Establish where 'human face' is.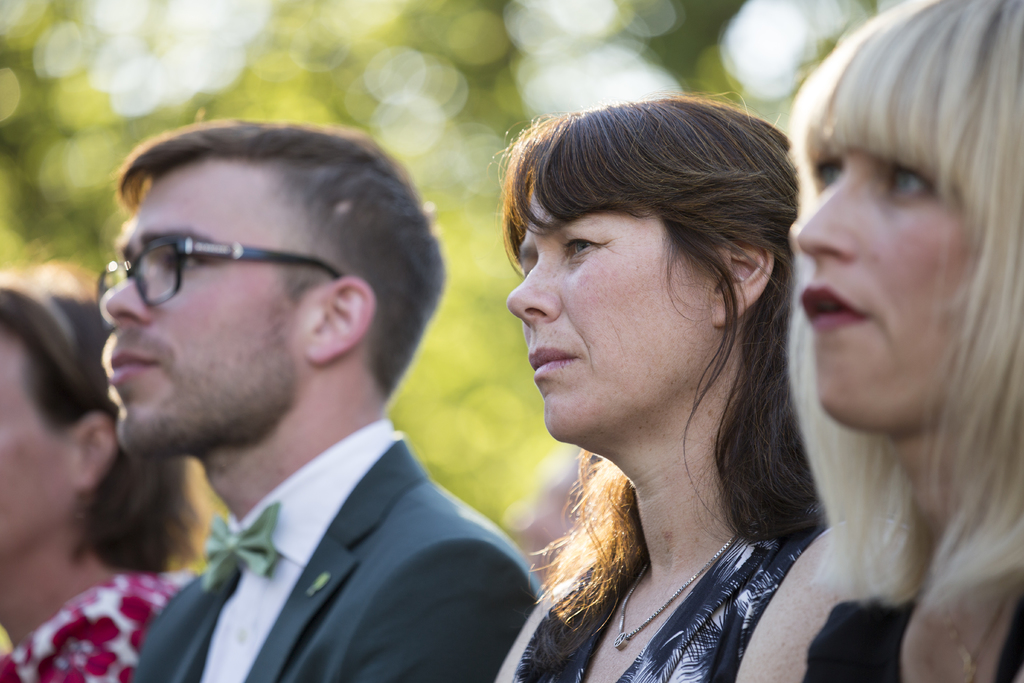
Established at <box>99,153,328,457</box>.
